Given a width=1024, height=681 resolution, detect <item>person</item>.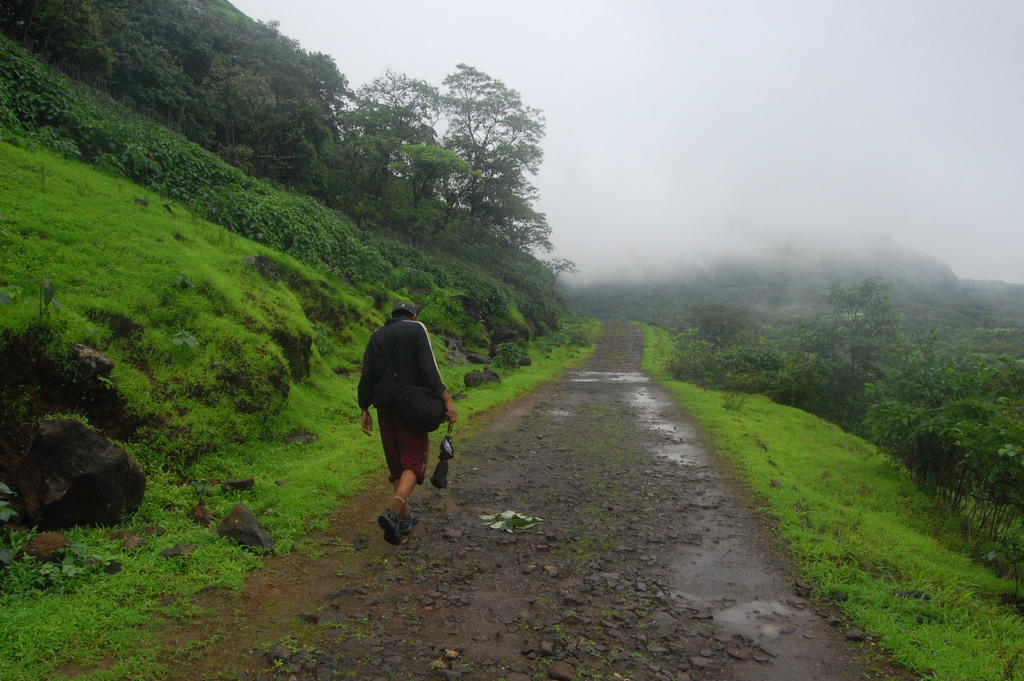
<bbox>355, 292, 446, 534</bbox>.
